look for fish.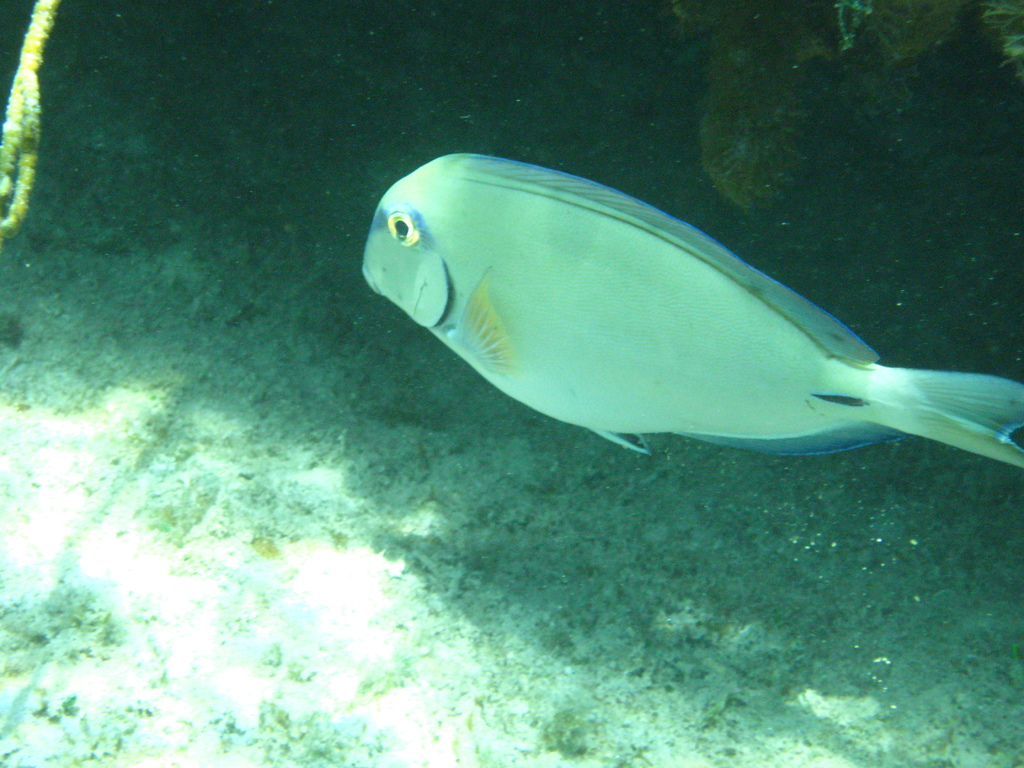
Found: bbox(345, 148, 1019, 504).
